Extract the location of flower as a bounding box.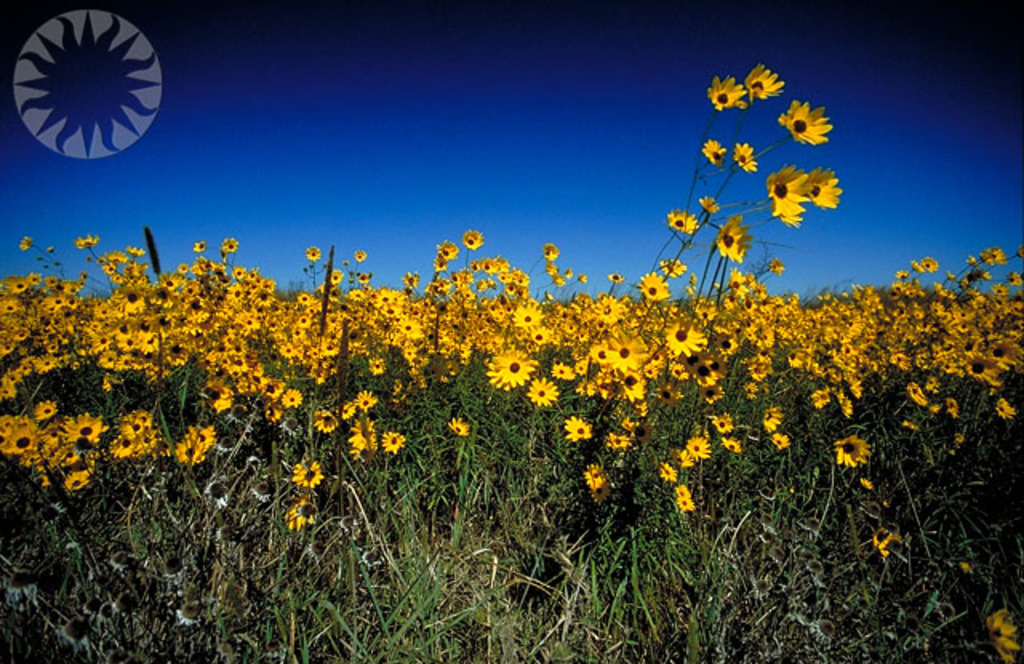
{"left": 701, "top": 136, "right": 726, "bottom": 163}.
